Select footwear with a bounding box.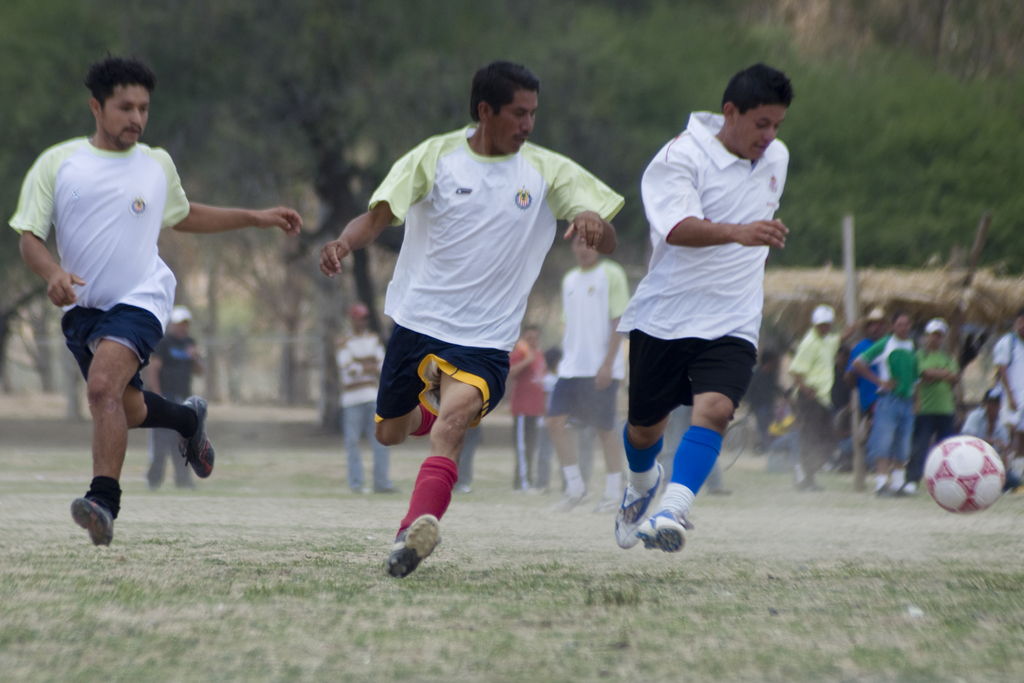
<box>637,509,685,548</box>.
